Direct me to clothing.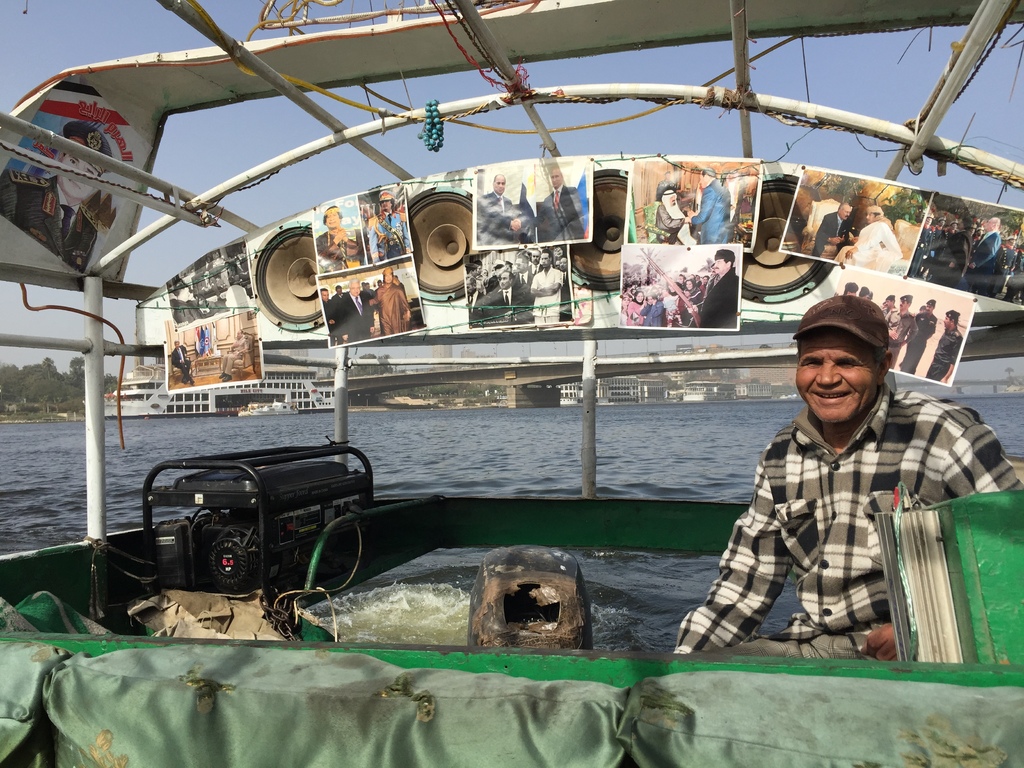
Direction: [x1=358, y1=291, x2=369, y2=316].
